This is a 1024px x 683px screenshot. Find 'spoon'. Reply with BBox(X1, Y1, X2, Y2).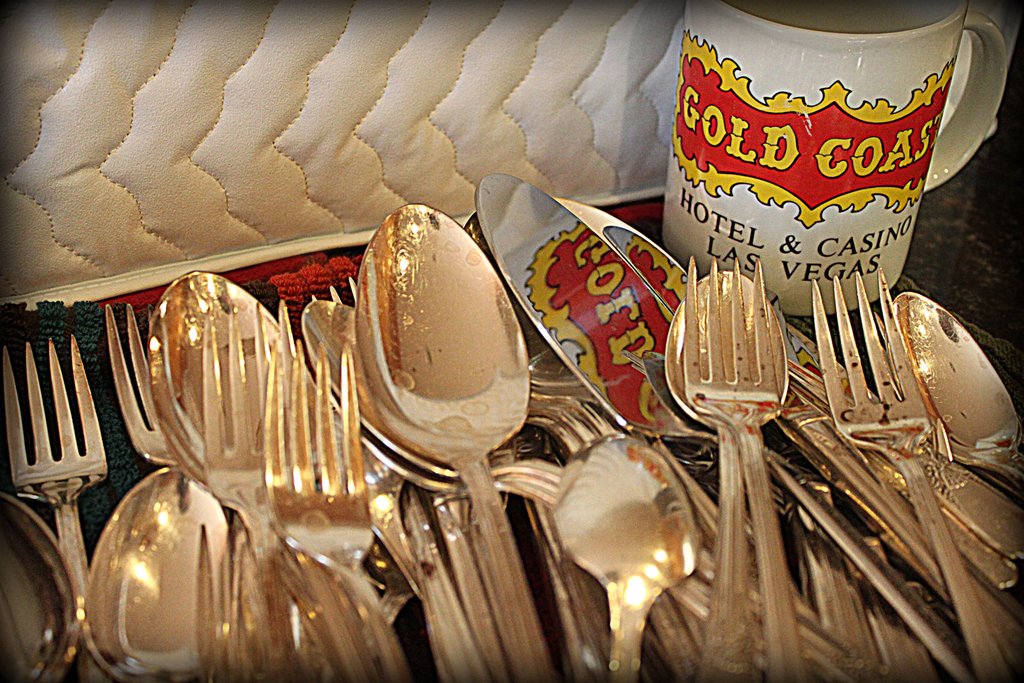
BBox(0, 498, 84, 682).
